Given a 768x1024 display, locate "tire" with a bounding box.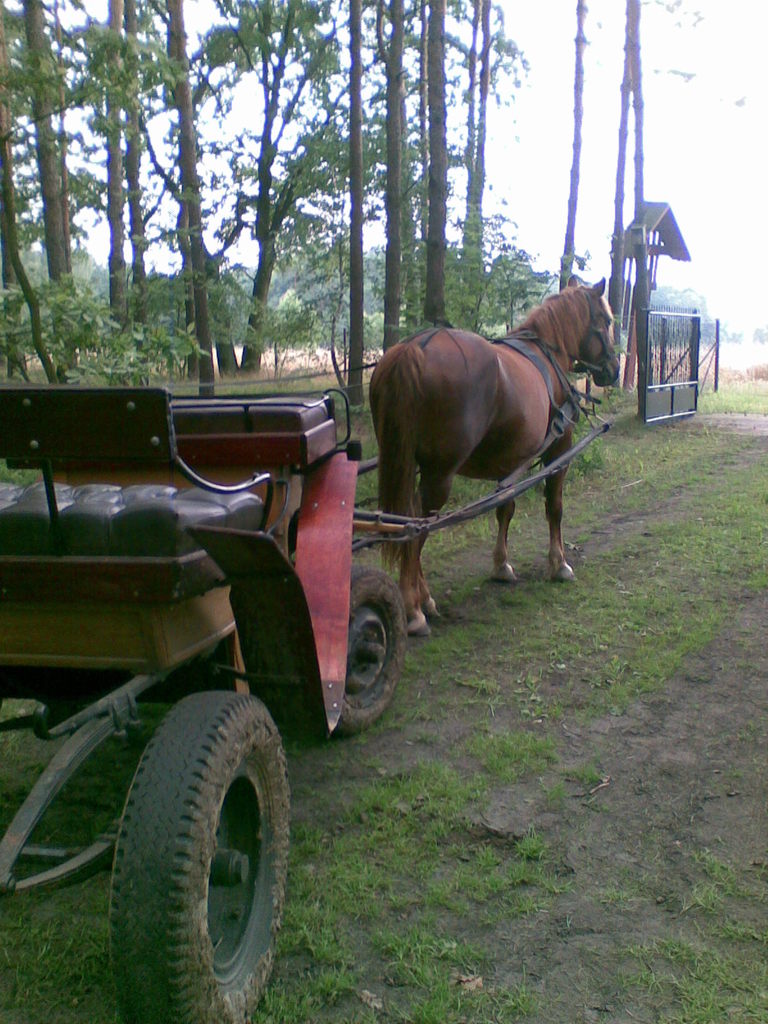
Located: detection(329, 564, 408, 736).
